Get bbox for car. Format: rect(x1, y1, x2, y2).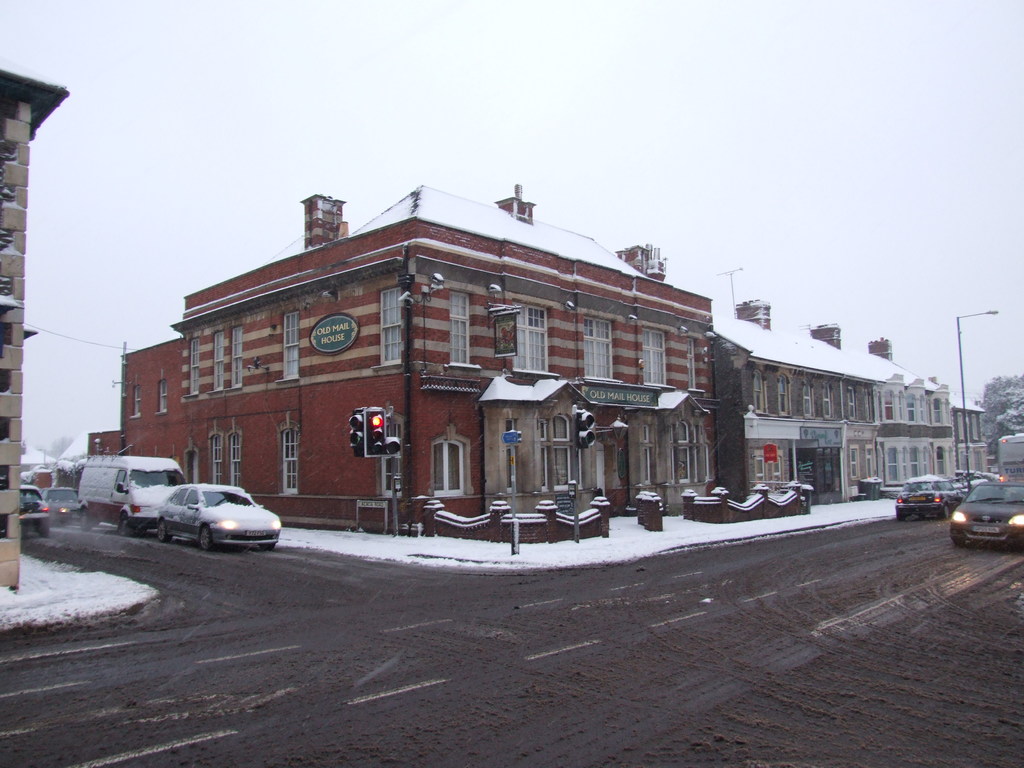
rect(19, 481, 48, 532).
